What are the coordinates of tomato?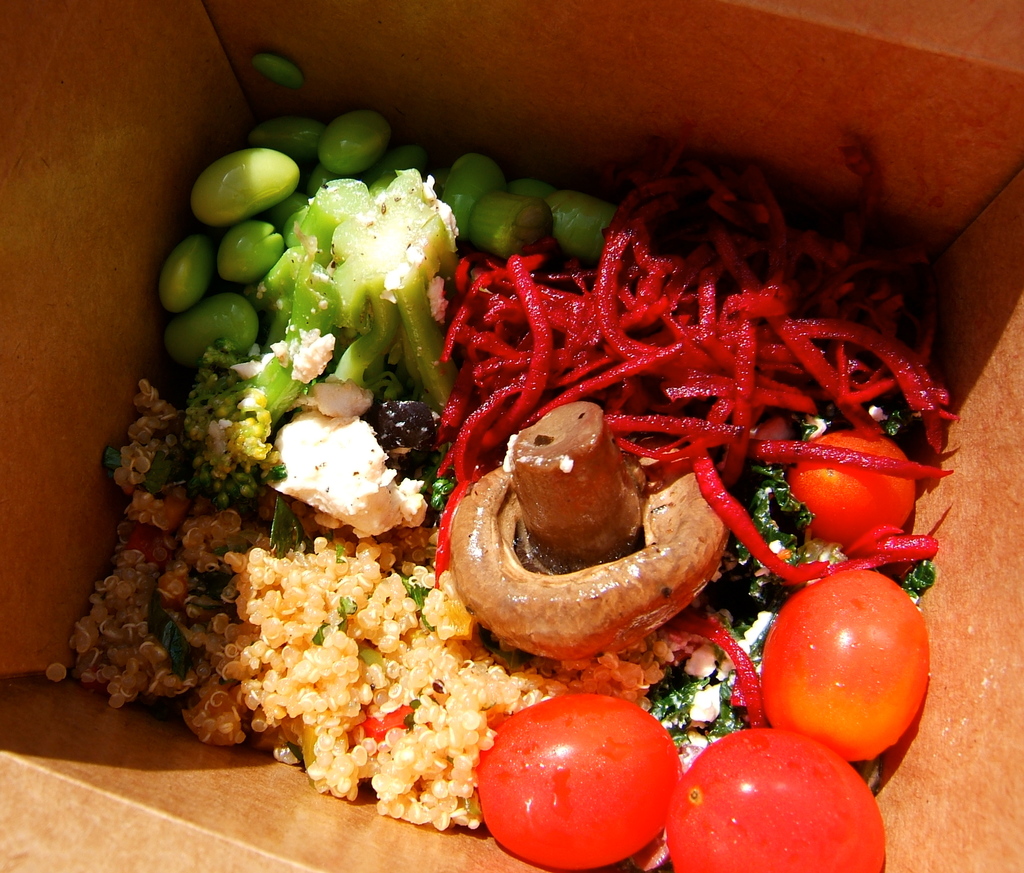
669/731/879/872.
